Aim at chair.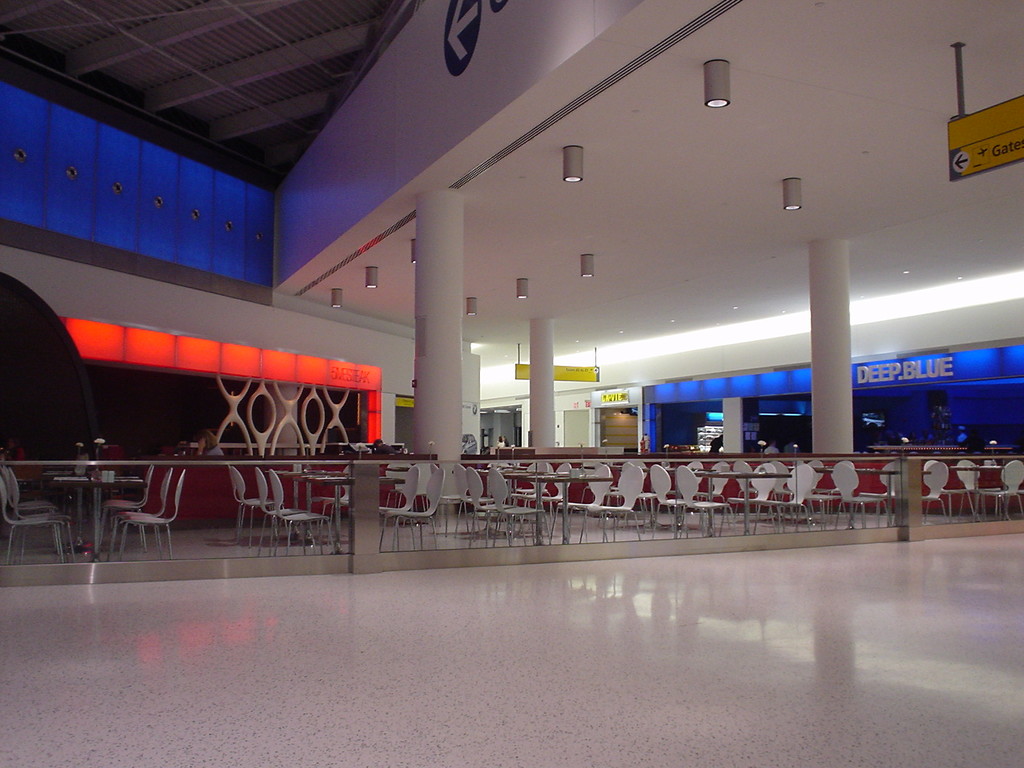
Aimed at 599 458 624 518.
